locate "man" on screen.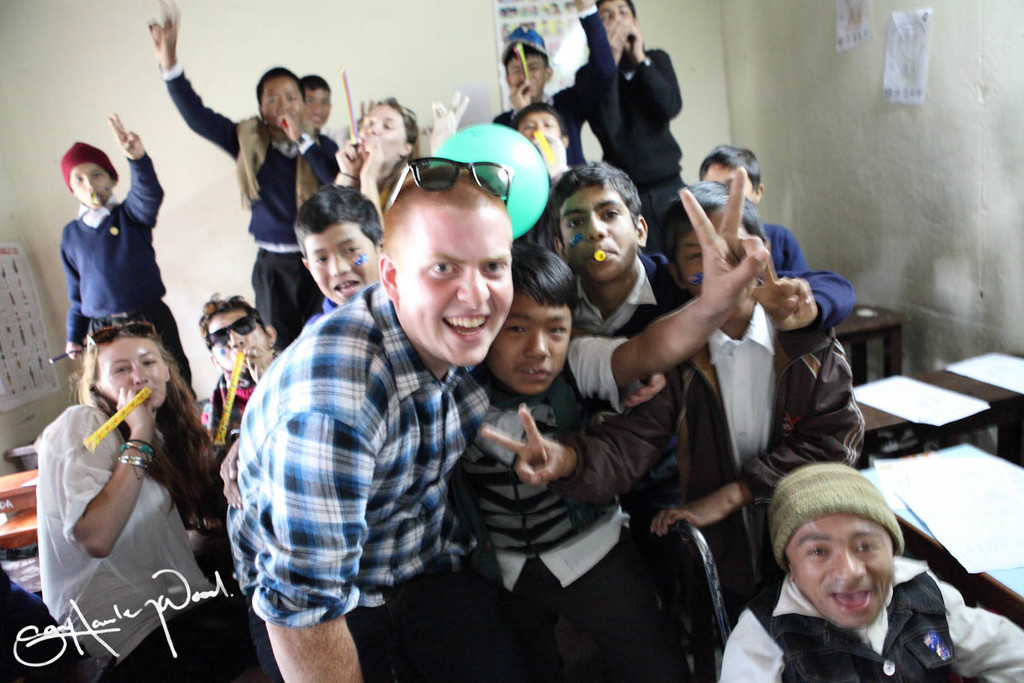
On screen at (left=710, top=468, right=964, bottom=682).
